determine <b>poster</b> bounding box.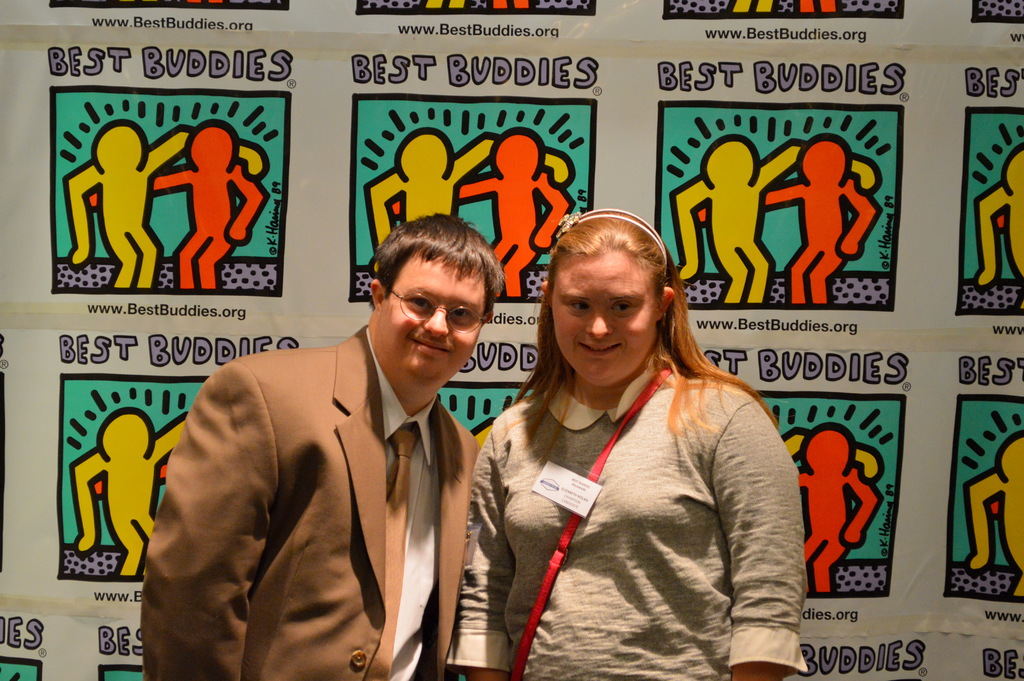
Determined: x1=986 y1=650 x2=1023 y2=678.
